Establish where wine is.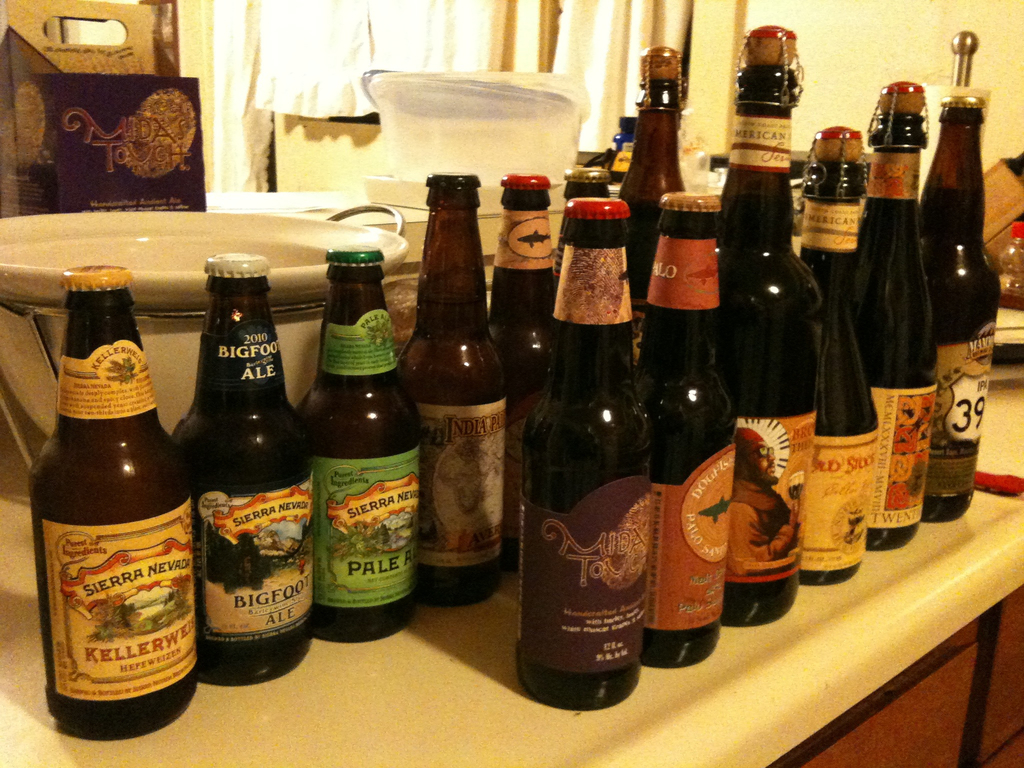
Established at (left=799, top=124, right=877, bottom=584).
